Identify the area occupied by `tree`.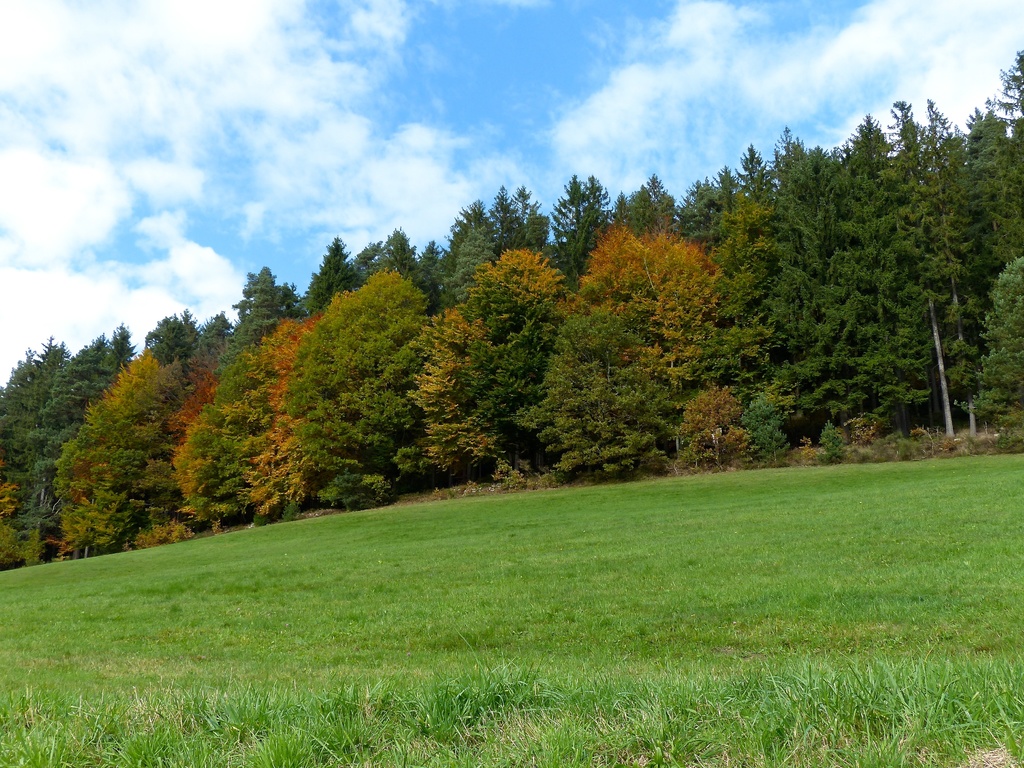
Area: 222 260 308 362.
